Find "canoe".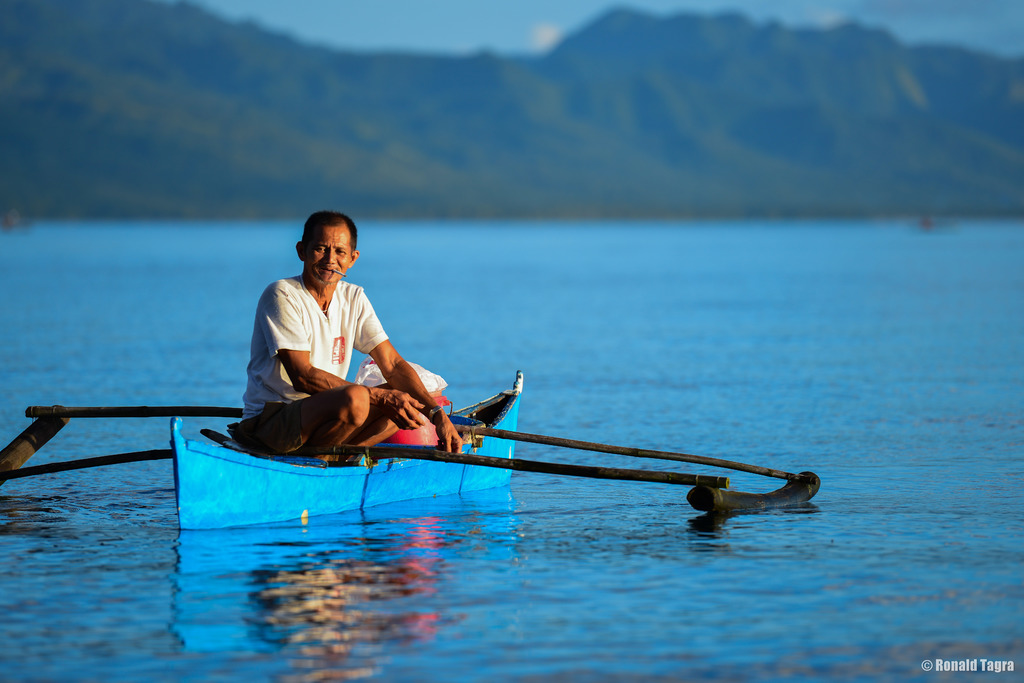
(x1=97, y1=370, x2=821, y2=534).
